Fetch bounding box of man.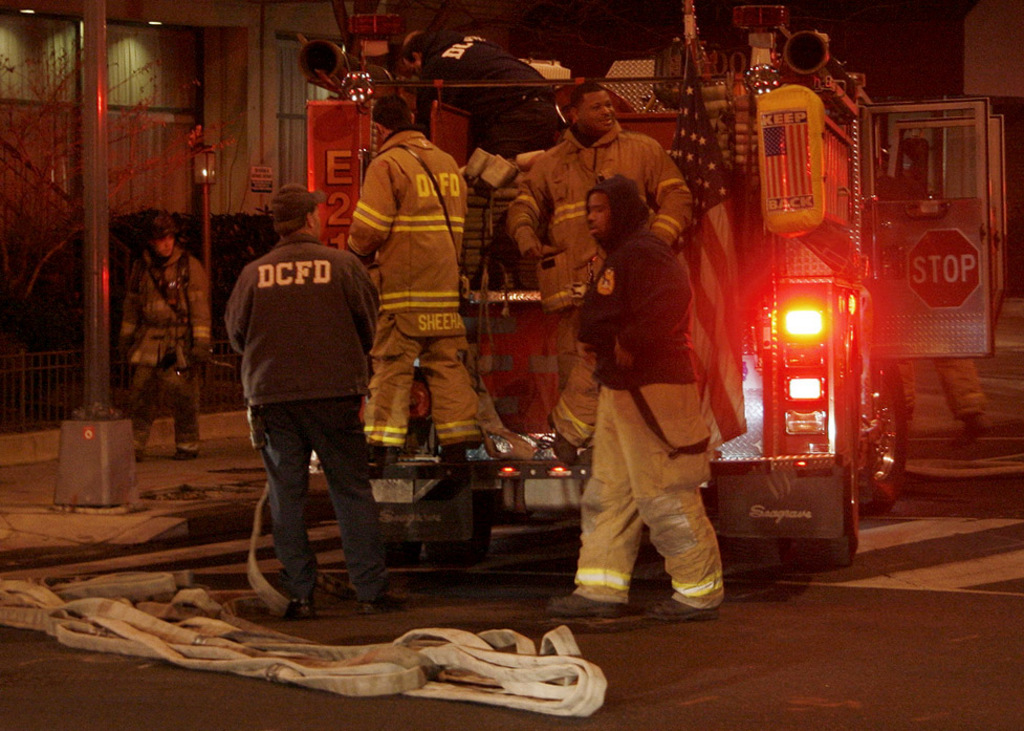
Bbox: 546/173/734/620.
